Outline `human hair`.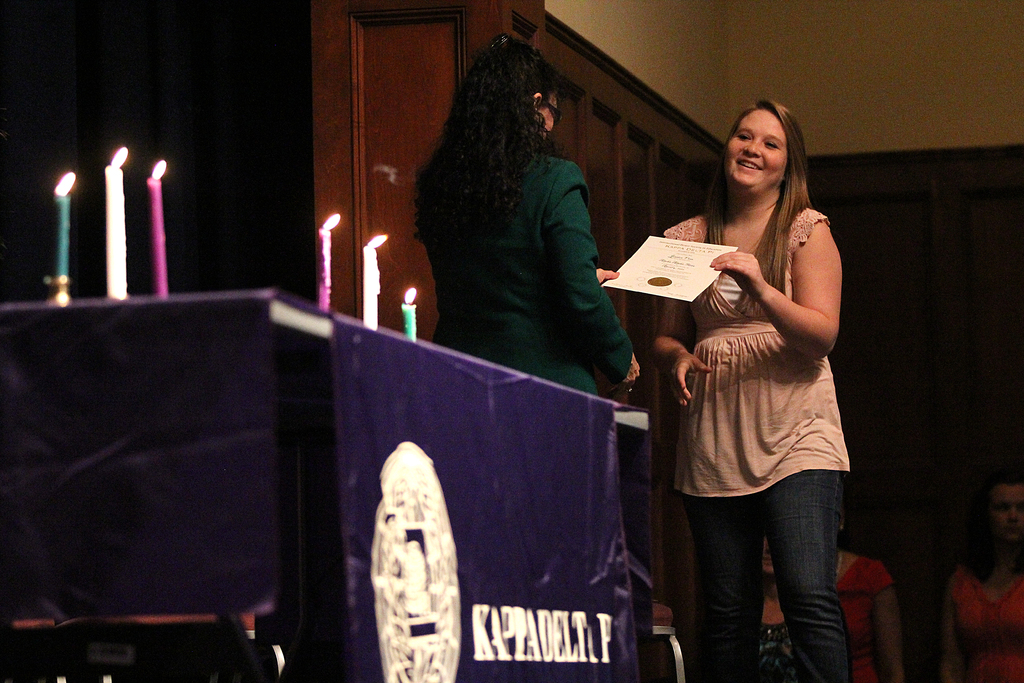
Outline: {"x1": 710, "y1": 95, "x2": 820, "y2": 257}.
